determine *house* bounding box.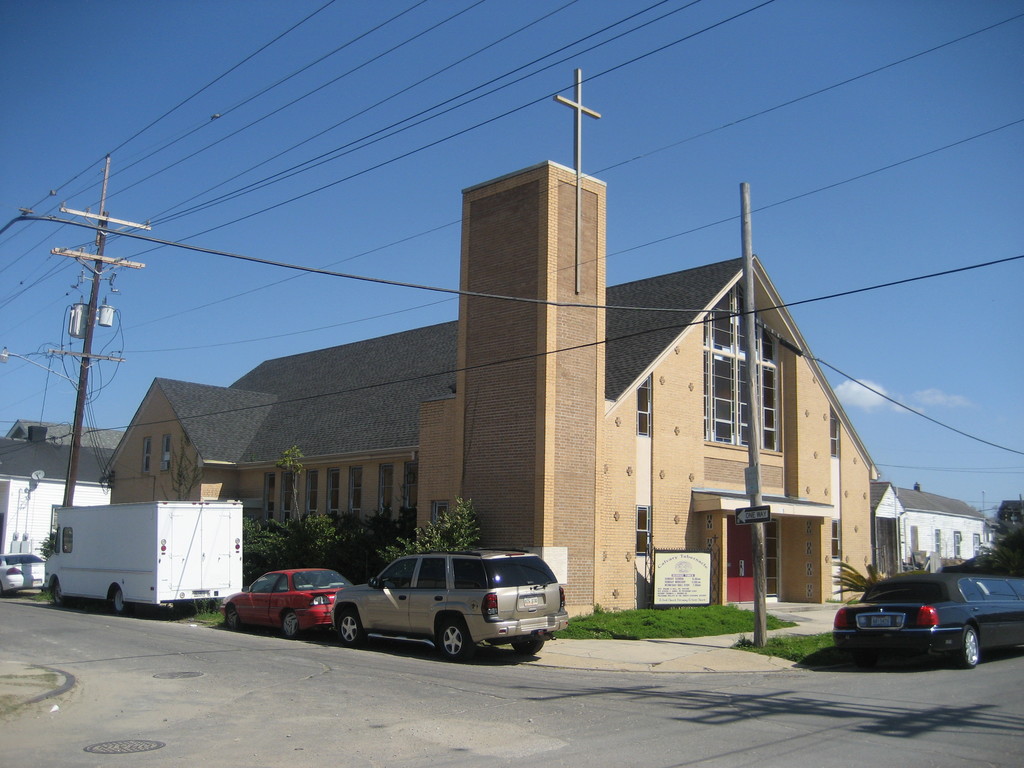
Determined: <region>102, 314, 460, 586</region>.
